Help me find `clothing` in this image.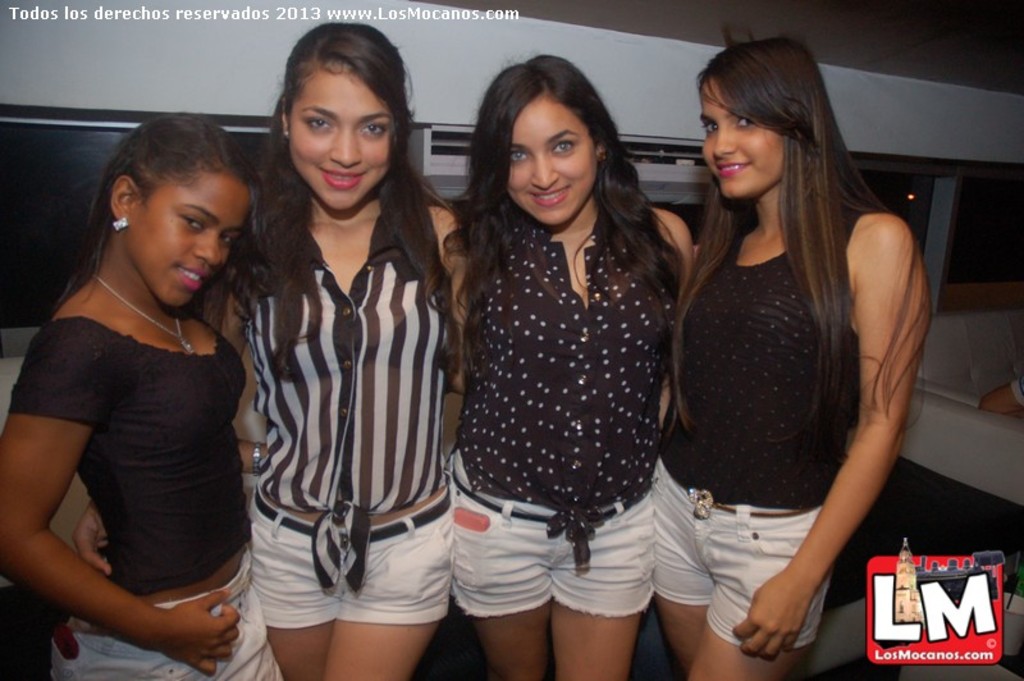
Found it: Rect(234, 148, 475, 627).
